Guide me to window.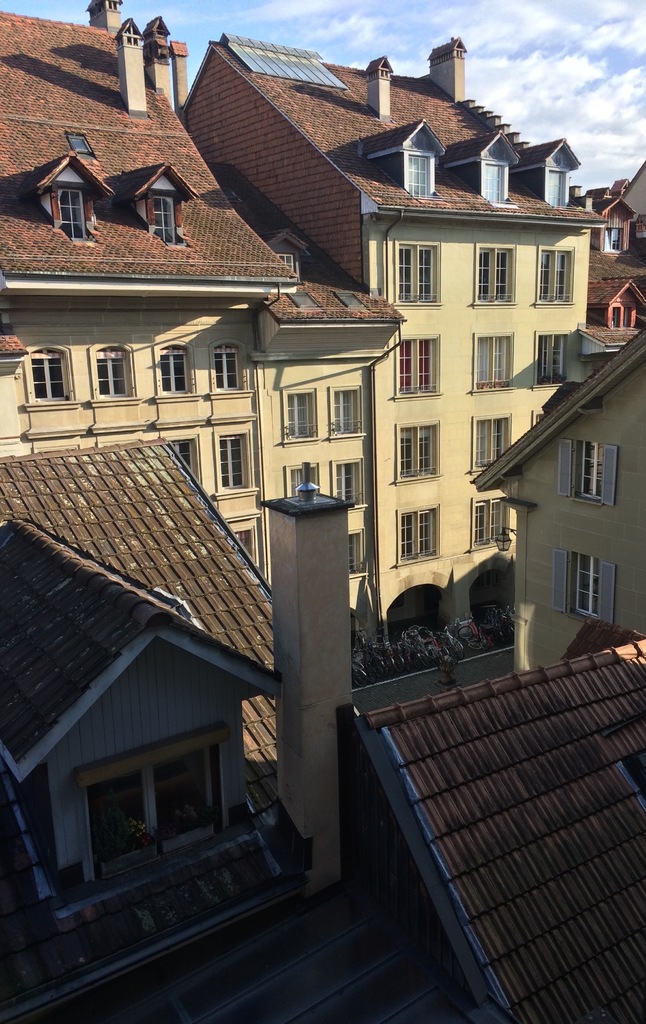
Guidance: select_region(326, 457, 367, 515).
